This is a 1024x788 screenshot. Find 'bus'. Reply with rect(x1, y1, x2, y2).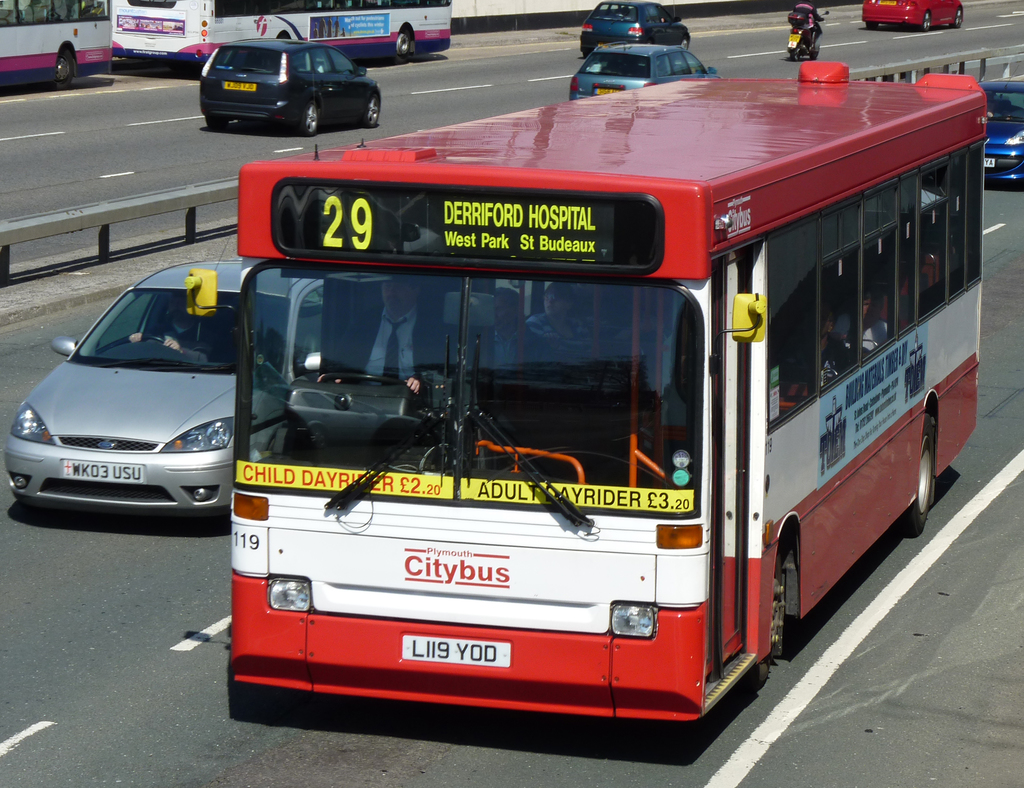
rect(0, 0, 111, 87).
